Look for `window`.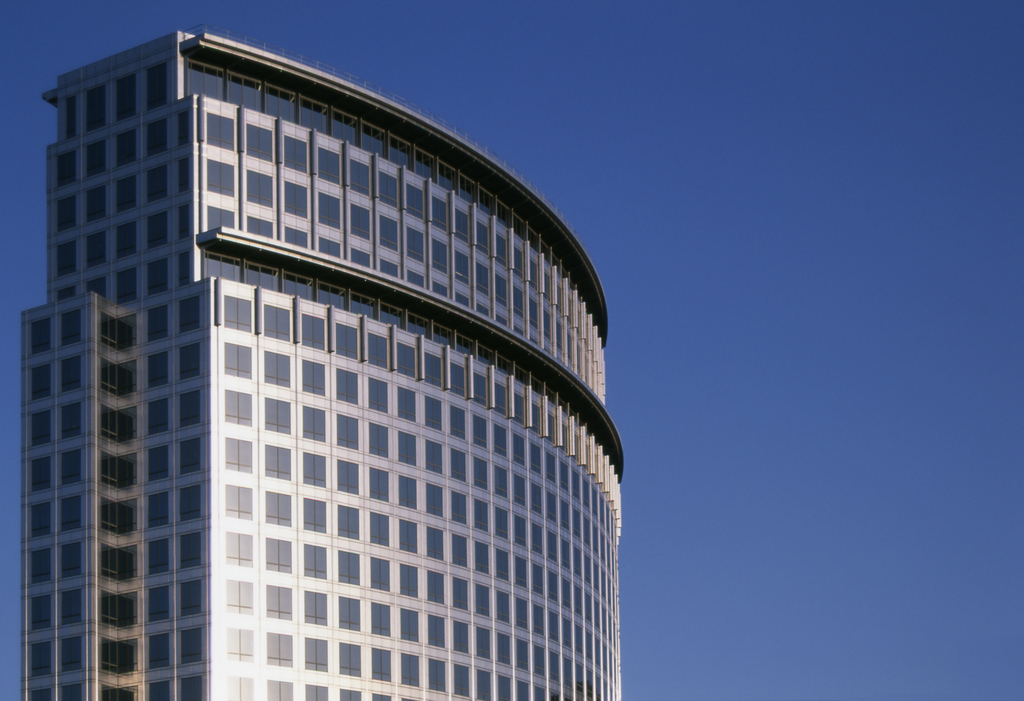
Found: {"x1": 573, "y1": 583, "x2": 582, "y2": 613}.
